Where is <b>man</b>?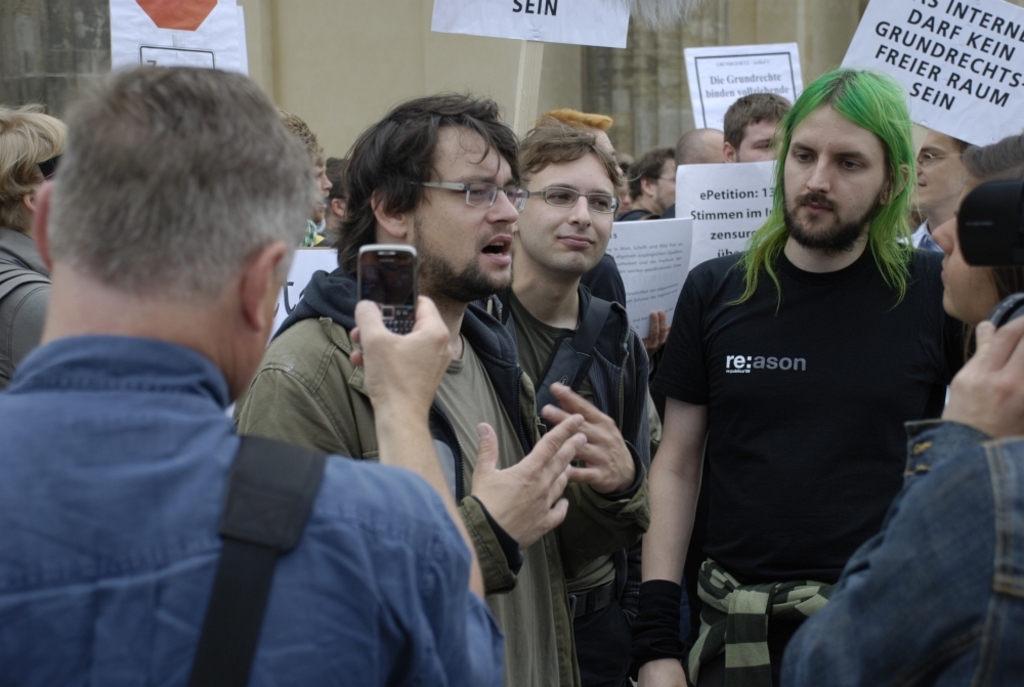
<box>885,126,968,251</box>.
